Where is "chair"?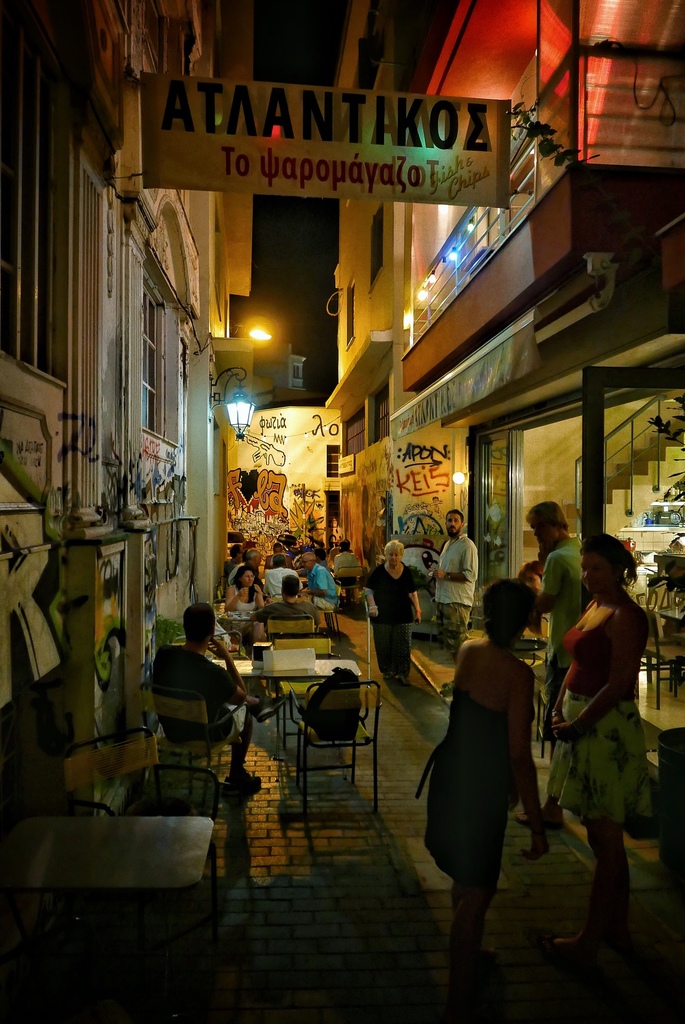
{"left": 273, "top": 636, "right": 343, "bottom": 732}.
